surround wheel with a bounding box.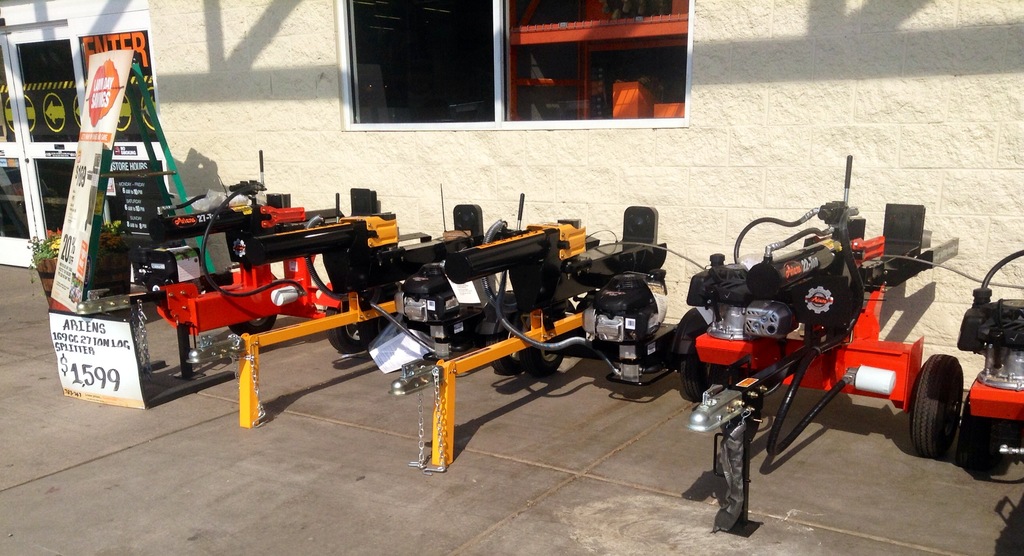
Rect(916, 353, 979, 457).
